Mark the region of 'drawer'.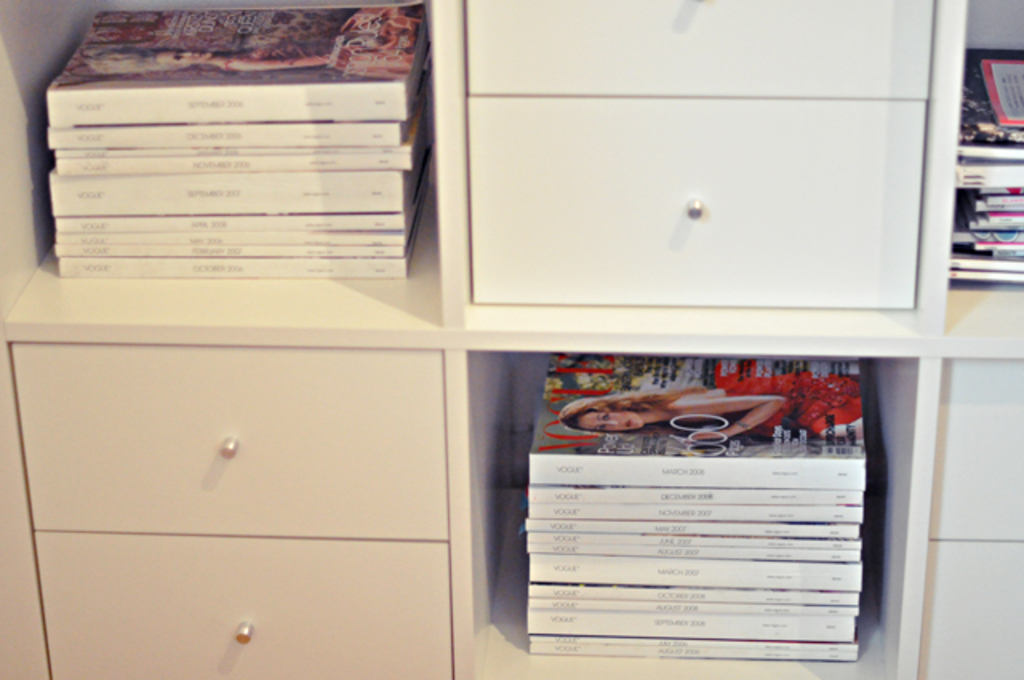
Region: bbox=[8, 341, 446, 539].
